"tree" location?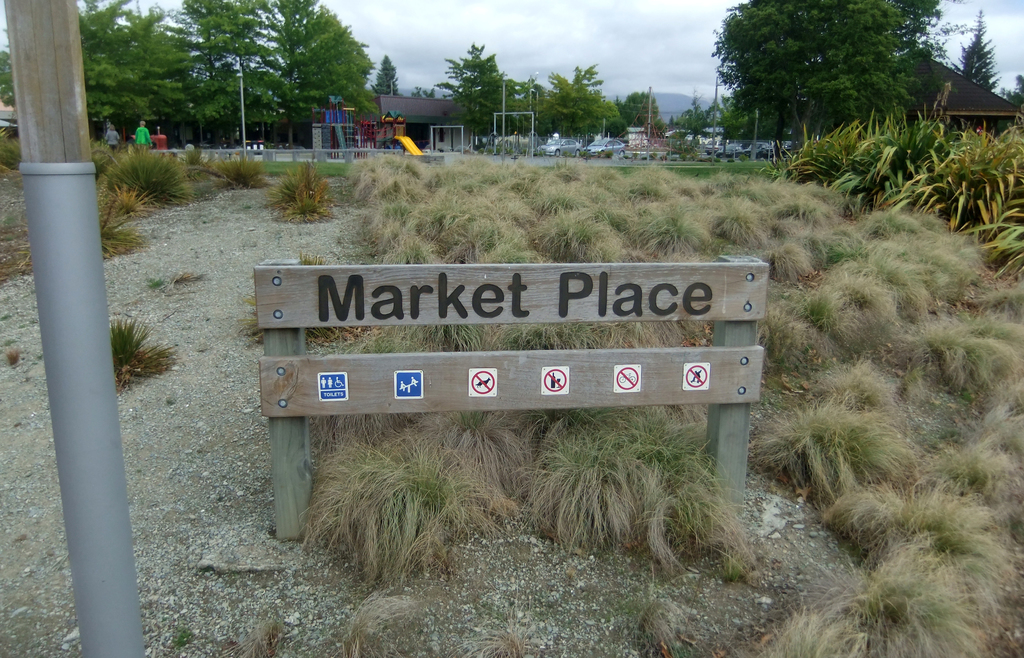
bbox=(948, 11, 996, 94)
